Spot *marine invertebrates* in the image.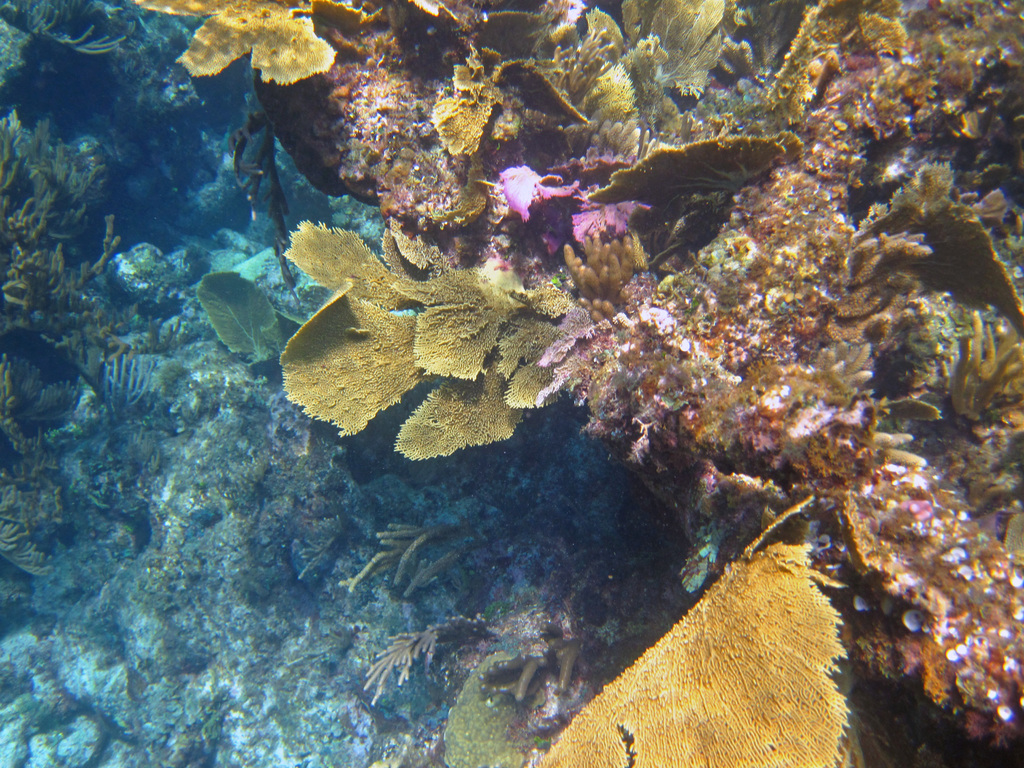
*marine invertebrates* found at l=289, t=214, r=579, b=509.
